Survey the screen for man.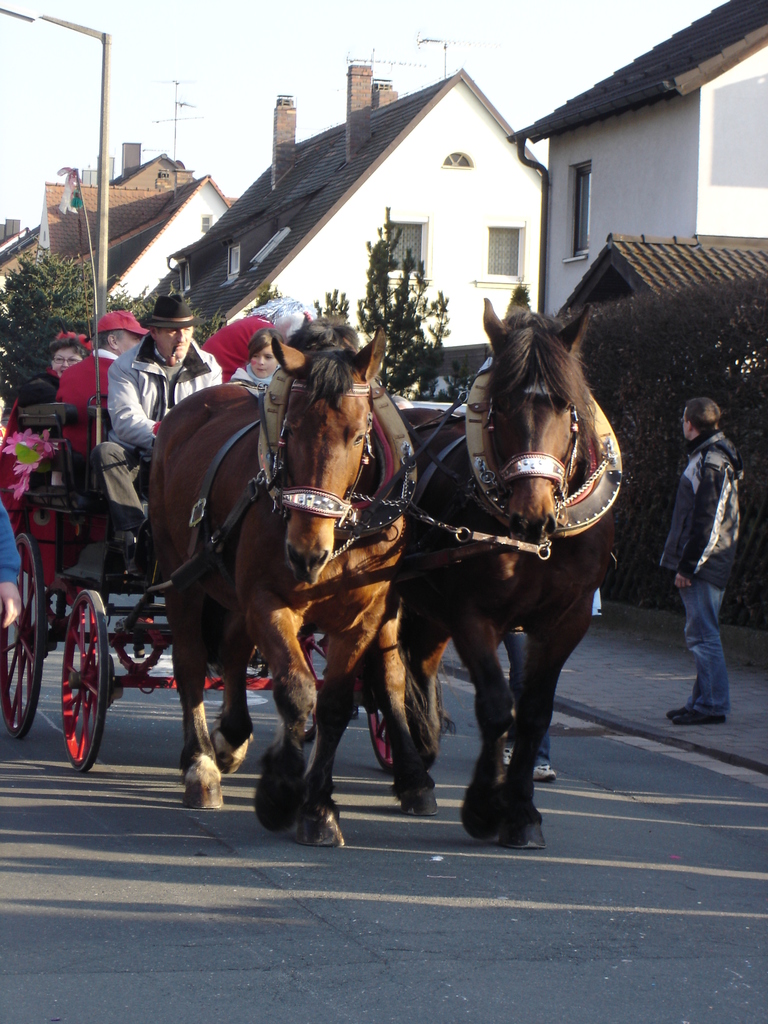
Survey found: (660,386,764,717).
